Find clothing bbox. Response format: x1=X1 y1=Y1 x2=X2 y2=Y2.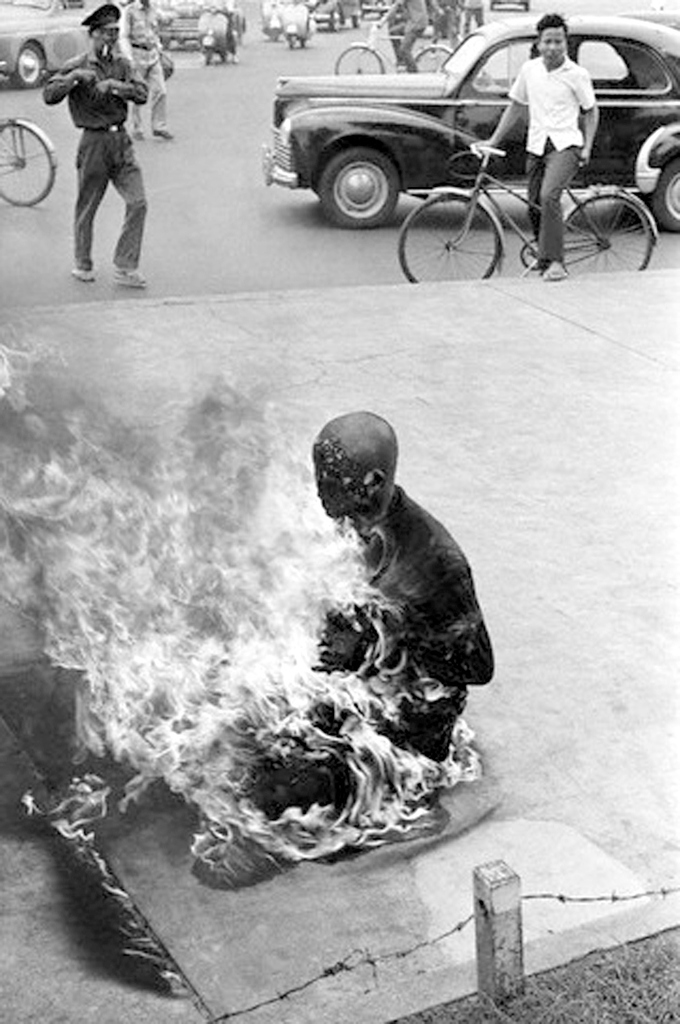
x1=110 y1=0 x2=171 y2=139.
